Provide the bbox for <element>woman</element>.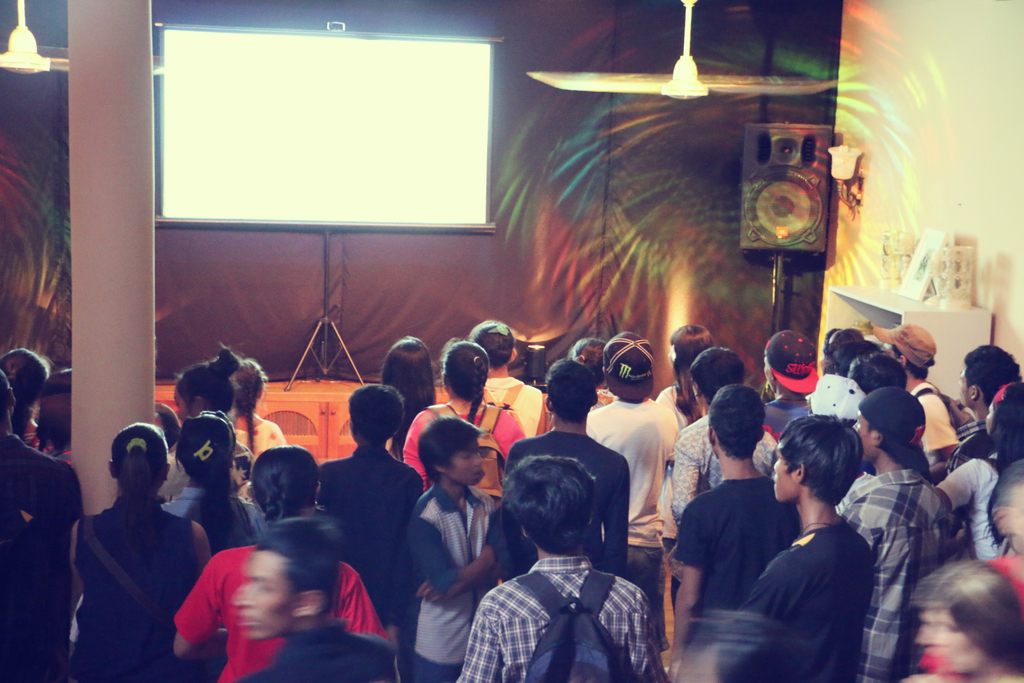
region(573, 335, 612, 415).
